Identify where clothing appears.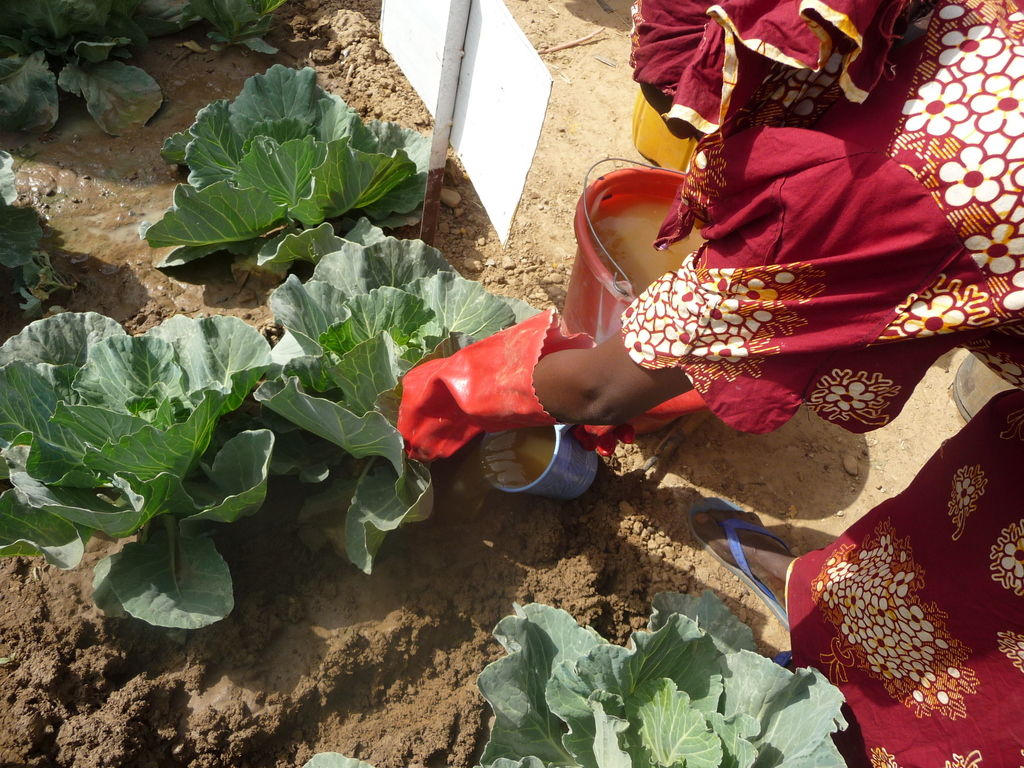
Appears at bbox=(629, 0, 1023, 435).
